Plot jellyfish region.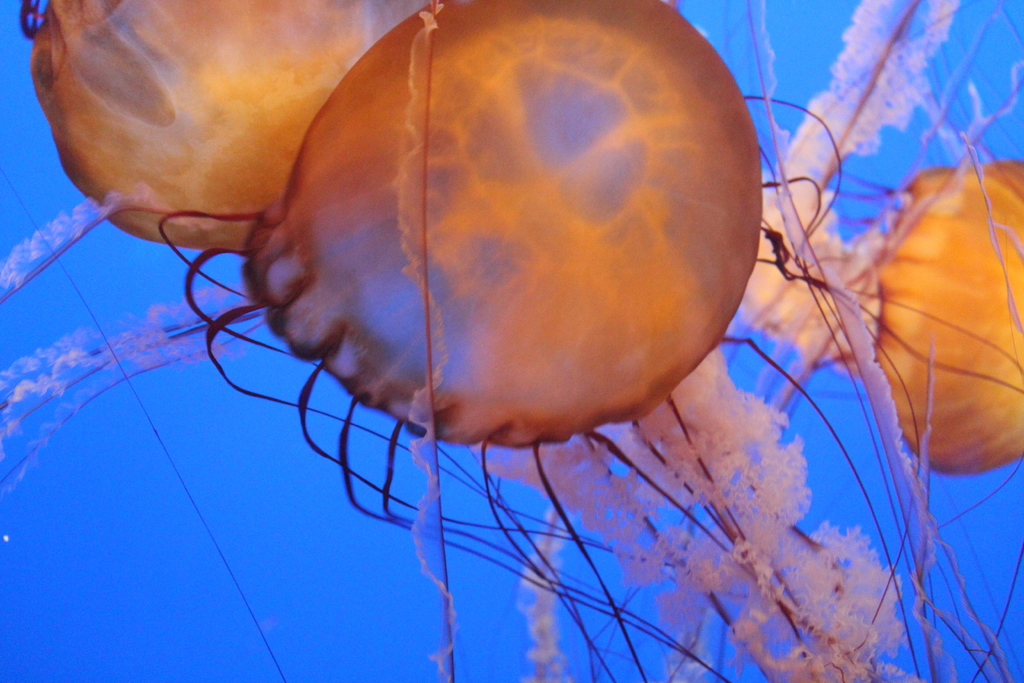
Plotted at 676/0/1023/682.
